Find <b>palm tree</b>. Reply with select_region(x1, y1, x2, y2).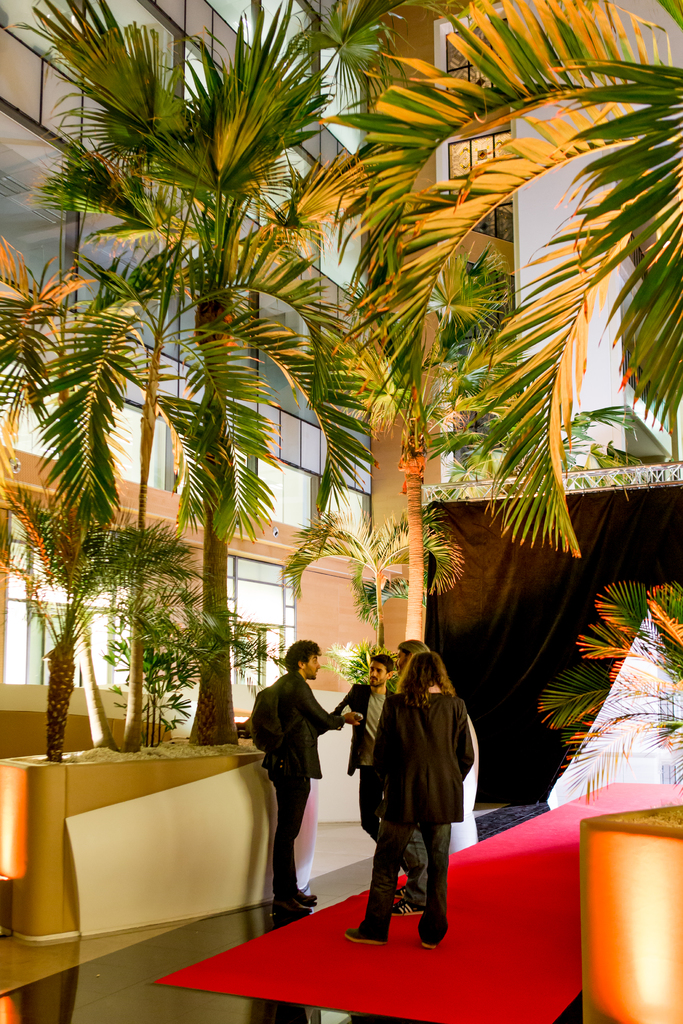
select_region(395, 6, 671, 593).
